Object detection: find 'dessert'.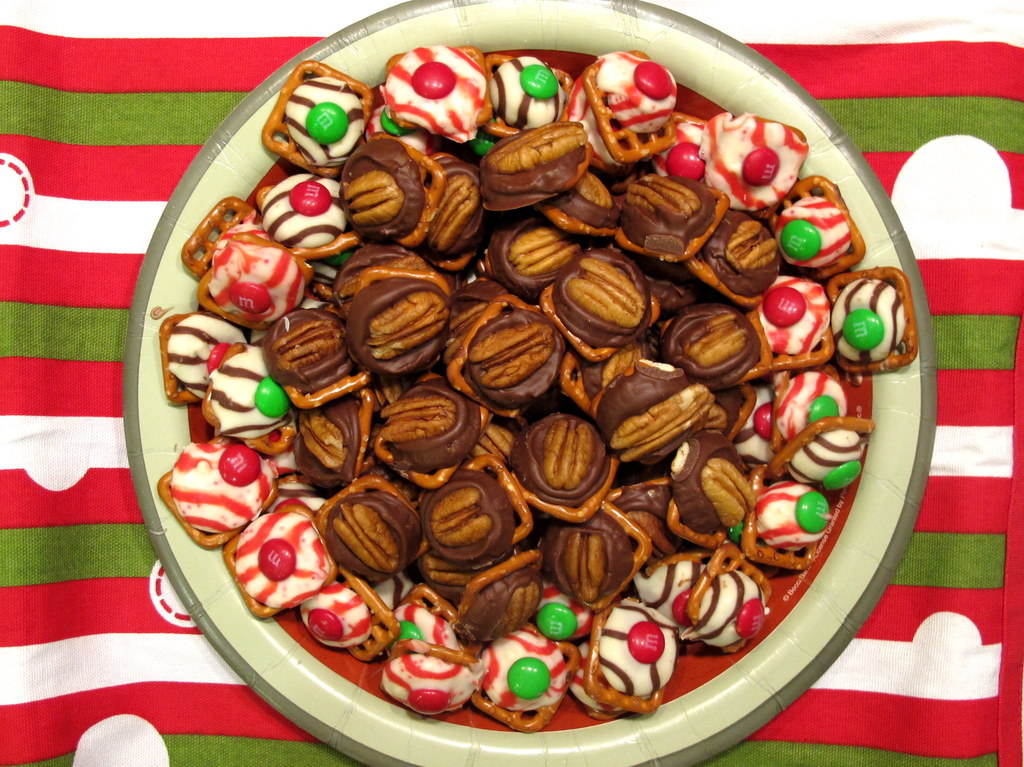
757 287 828 373.
